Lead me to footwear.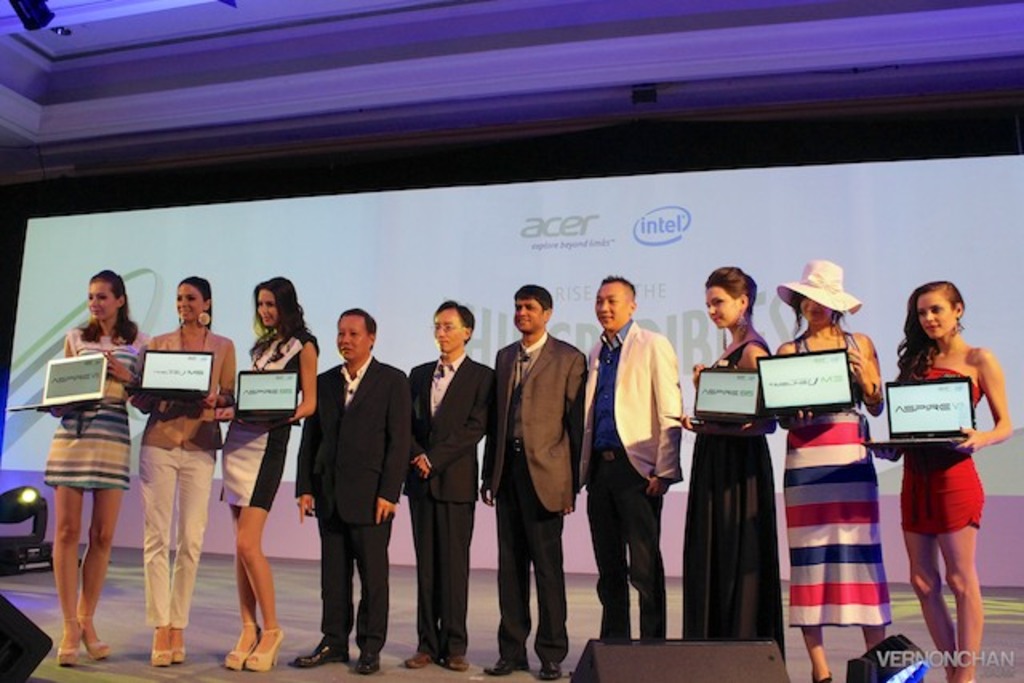
Lead to Rect(50, 627, 83, 661).
